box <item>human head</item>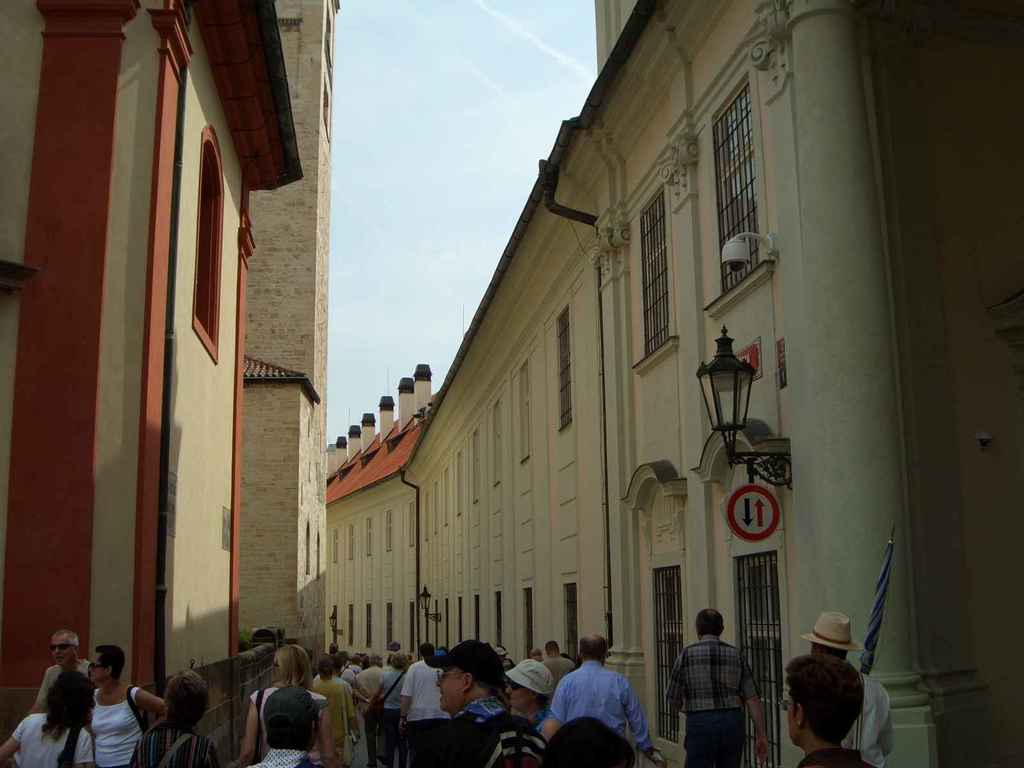
box(793, 655, 879, 753)
